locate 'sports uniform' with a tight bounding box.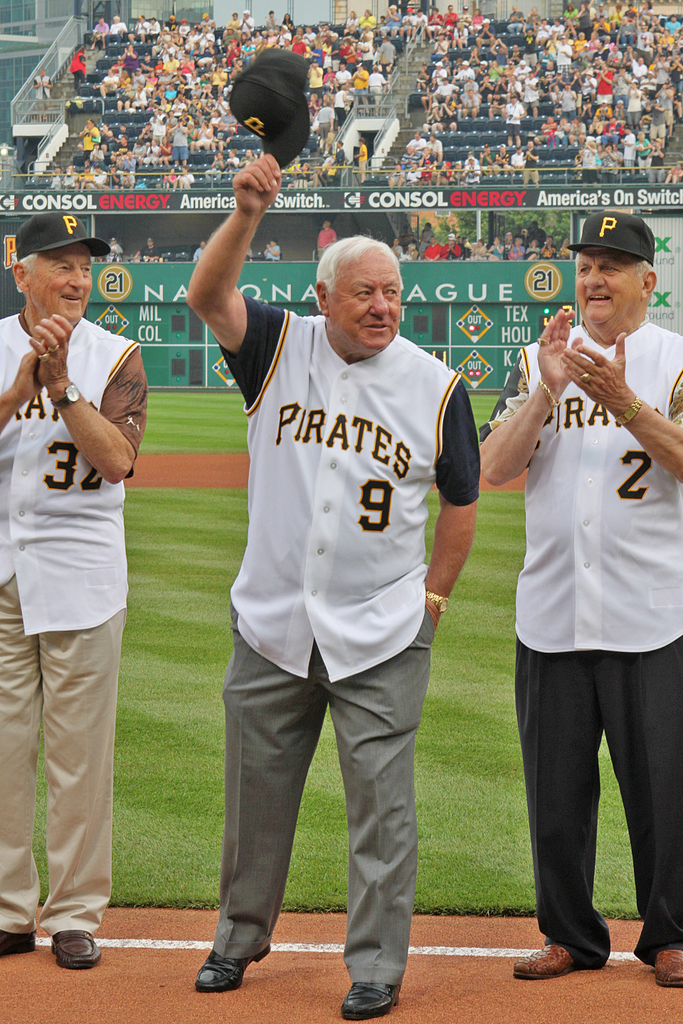
Rect(526, 309, 682, 982).
